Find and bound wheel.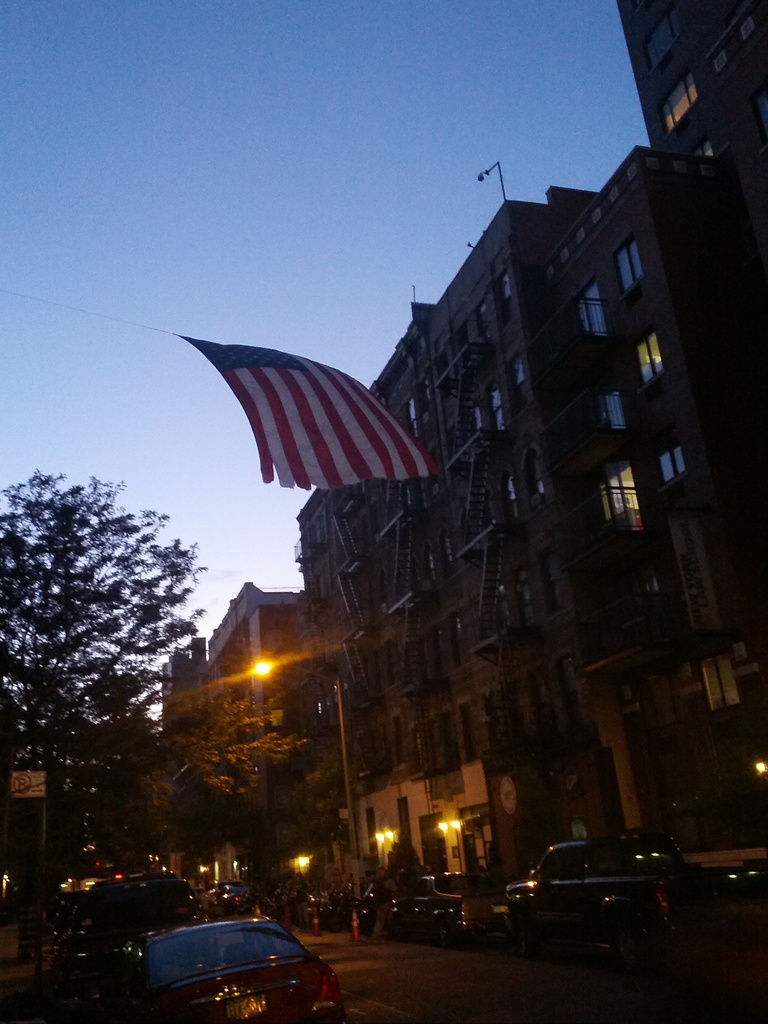
Bound: 590, 920, 604, 942.
